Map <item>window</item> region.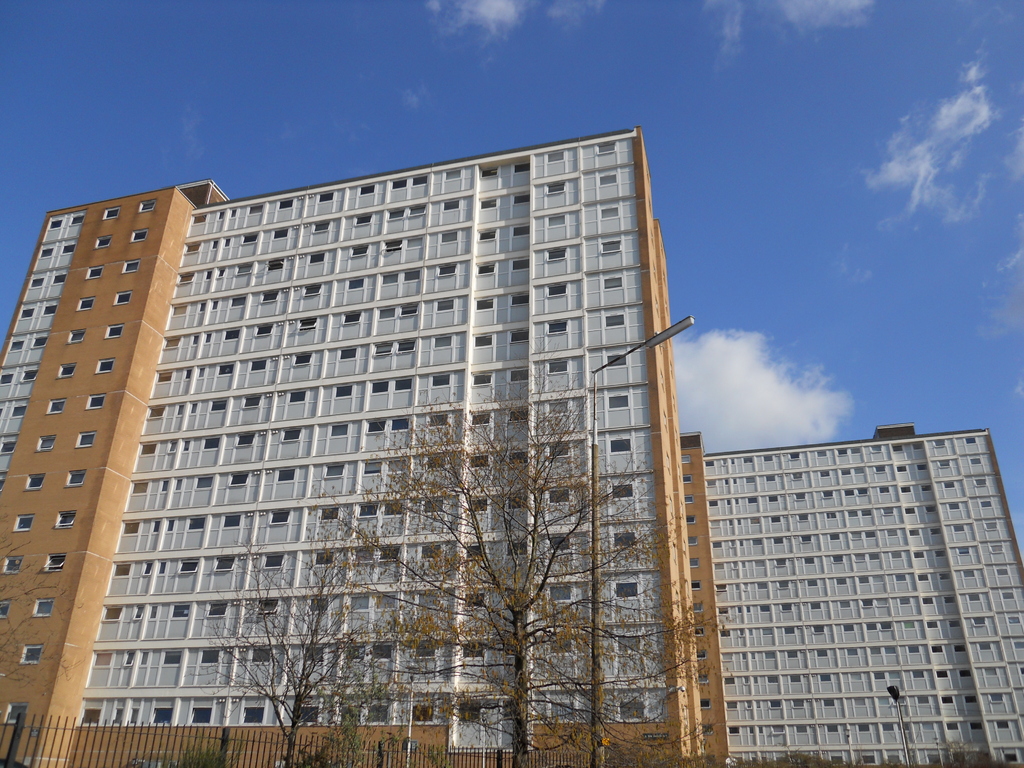
Mapped to [left=455, top=703, right=479, bottom=721].
